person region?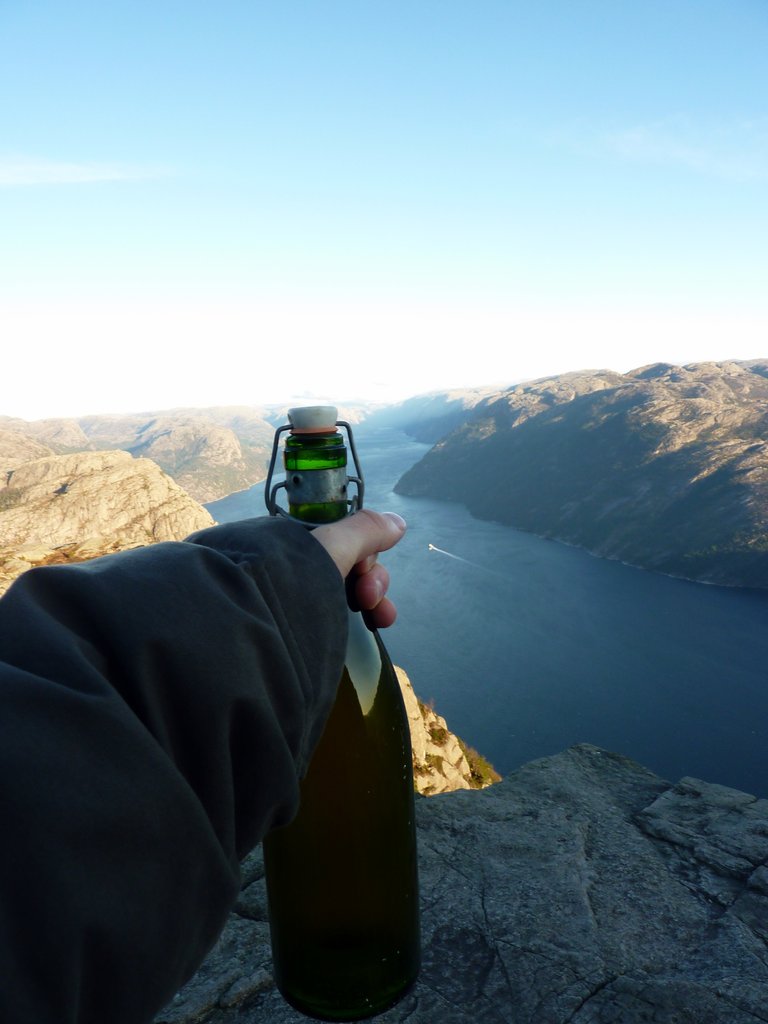
(63, 467, 444, 987)
